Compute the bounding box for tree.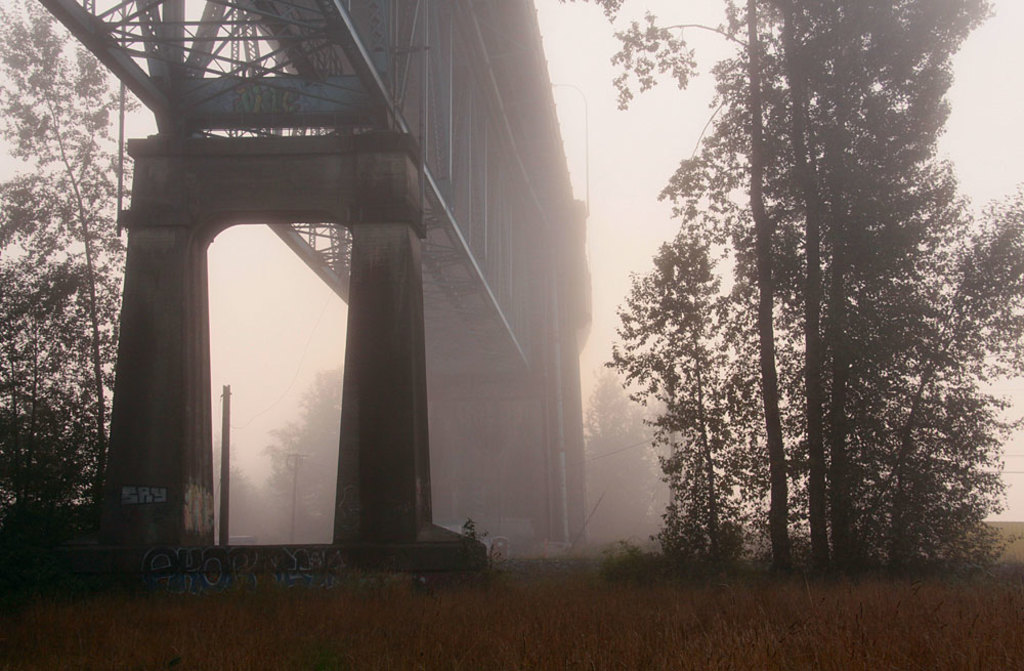
left=0, top=0, right=152, bottom=580.
